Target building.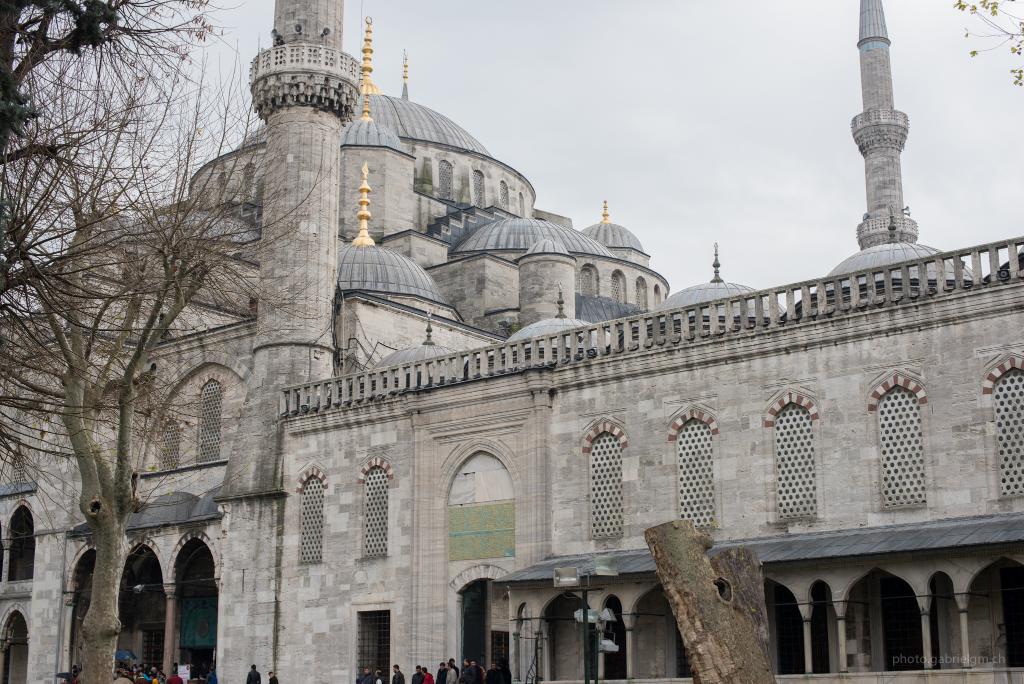
Target region: {"left": 0, "top": 0, "right": 1023, "bottom": 683}.
